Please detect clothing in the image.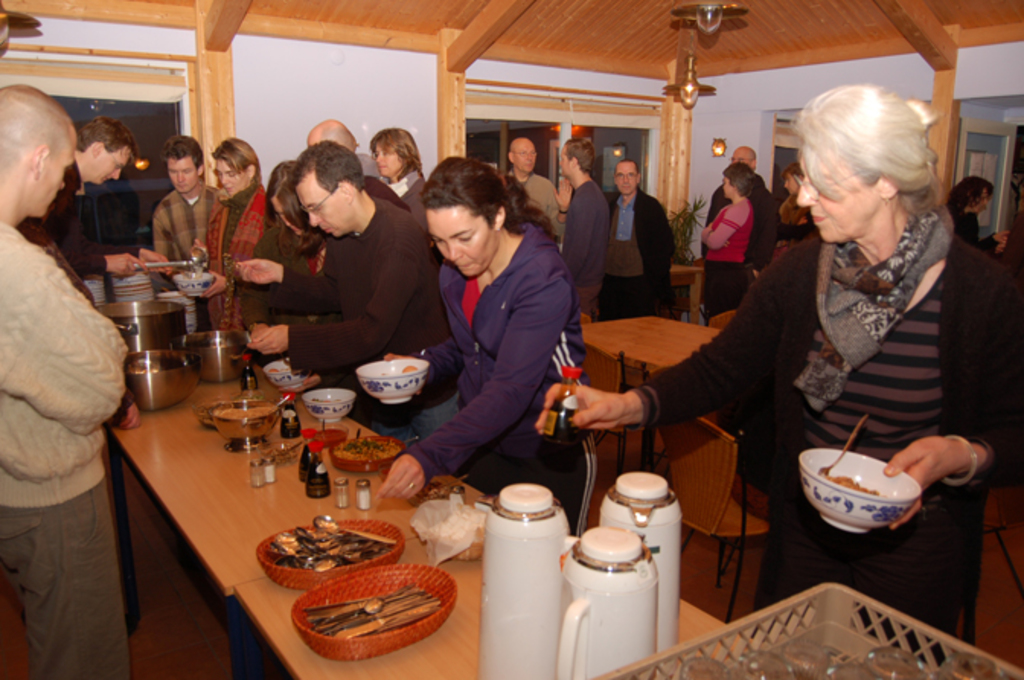
206, 180, 276, 334.
